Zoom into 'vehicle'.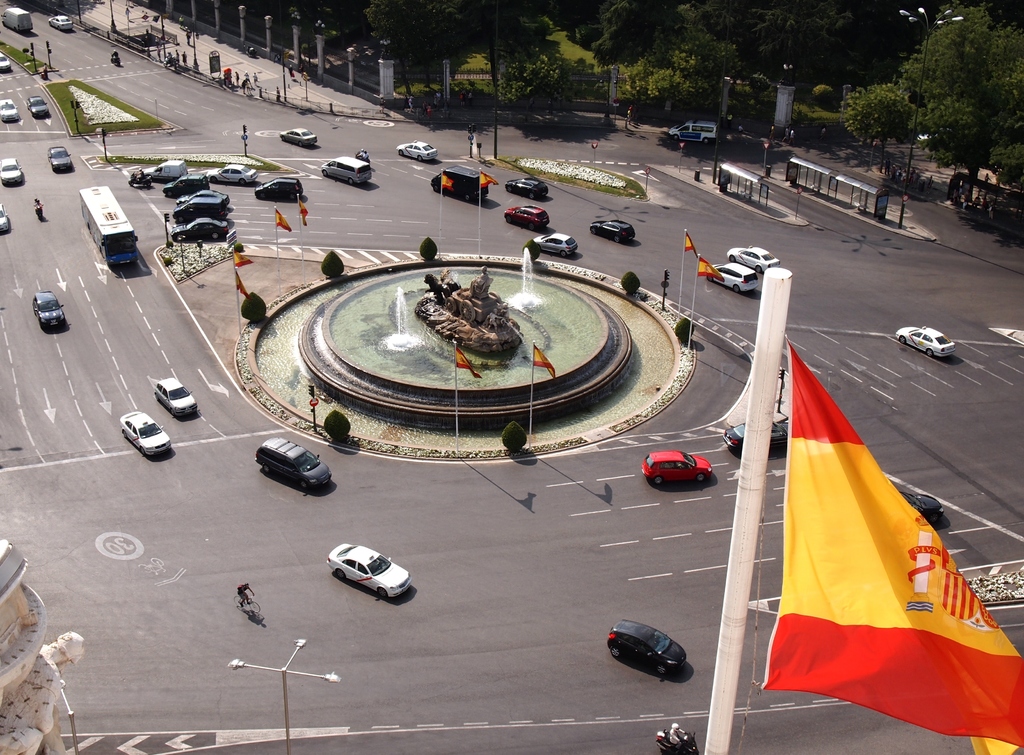
Zoom target: region(656, 726, 698, 754).
